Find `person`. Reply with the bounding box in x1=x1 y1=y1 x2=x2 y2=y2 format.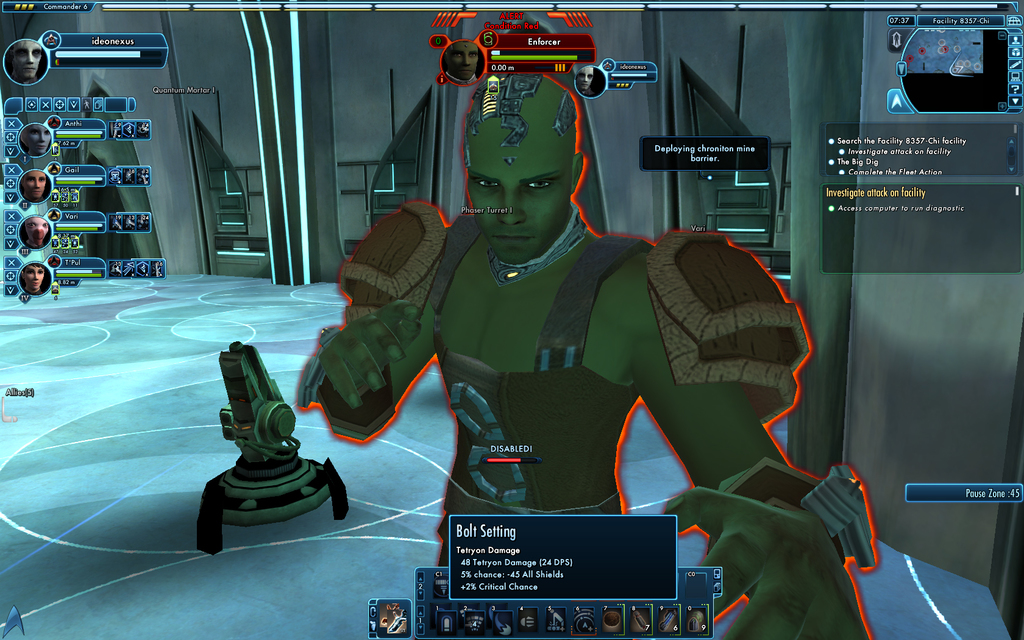
x1=441 y1=41 x2=486 y2=84.
